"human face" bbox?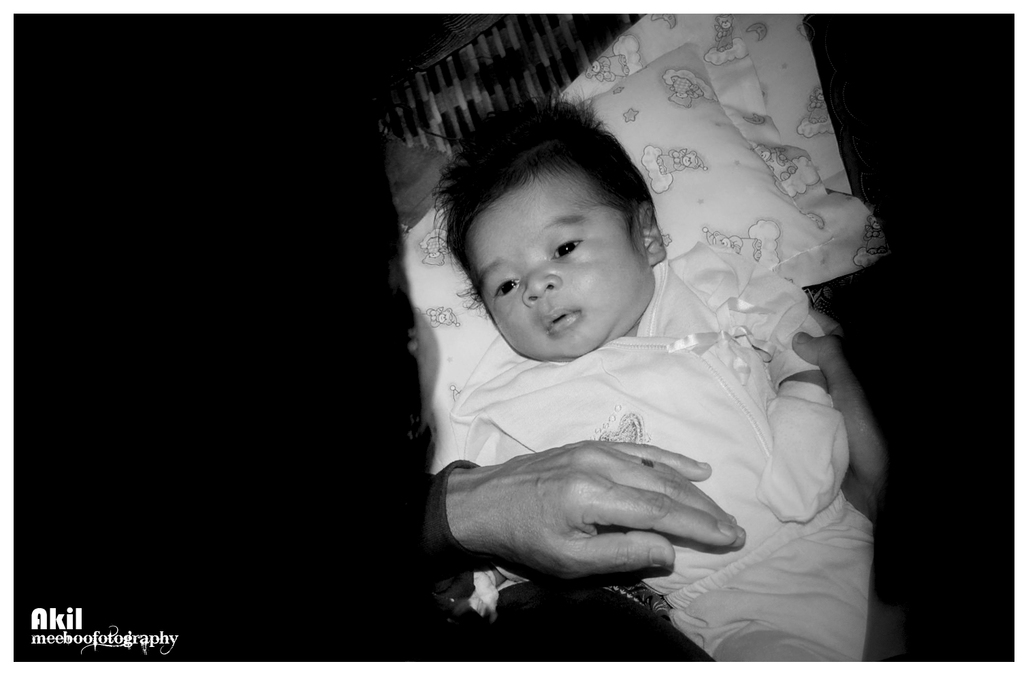
(464,152,656,358)
